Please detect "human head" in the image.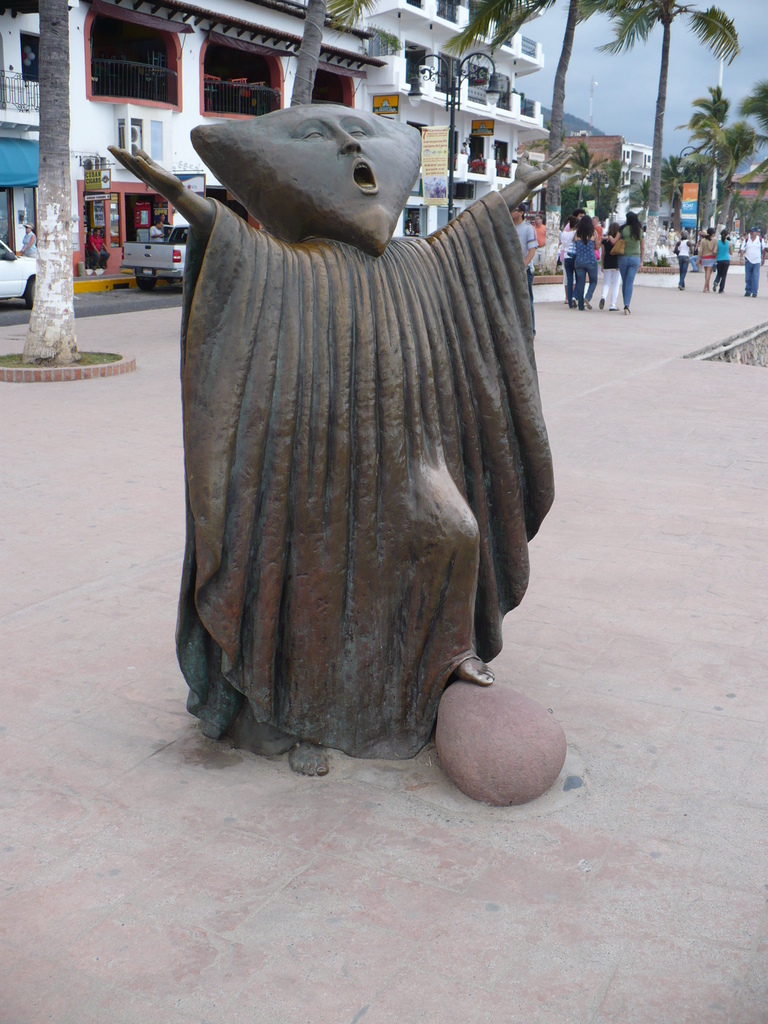
x1=580 y1=214 x2=594 y2=228.
